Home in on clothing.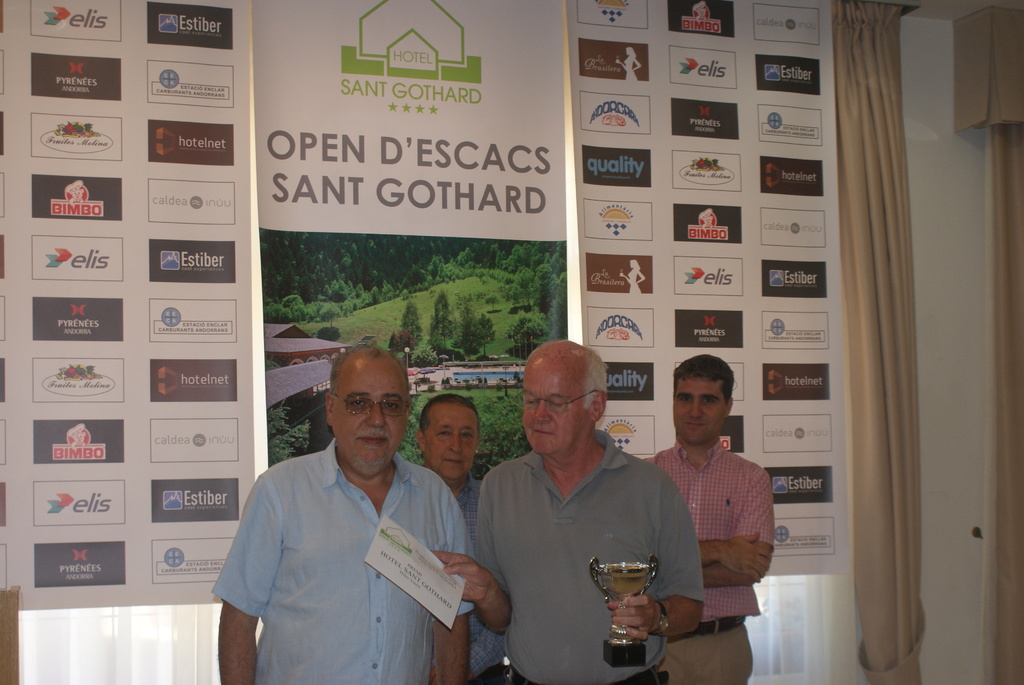
Homed in at 639/434/776/684.
